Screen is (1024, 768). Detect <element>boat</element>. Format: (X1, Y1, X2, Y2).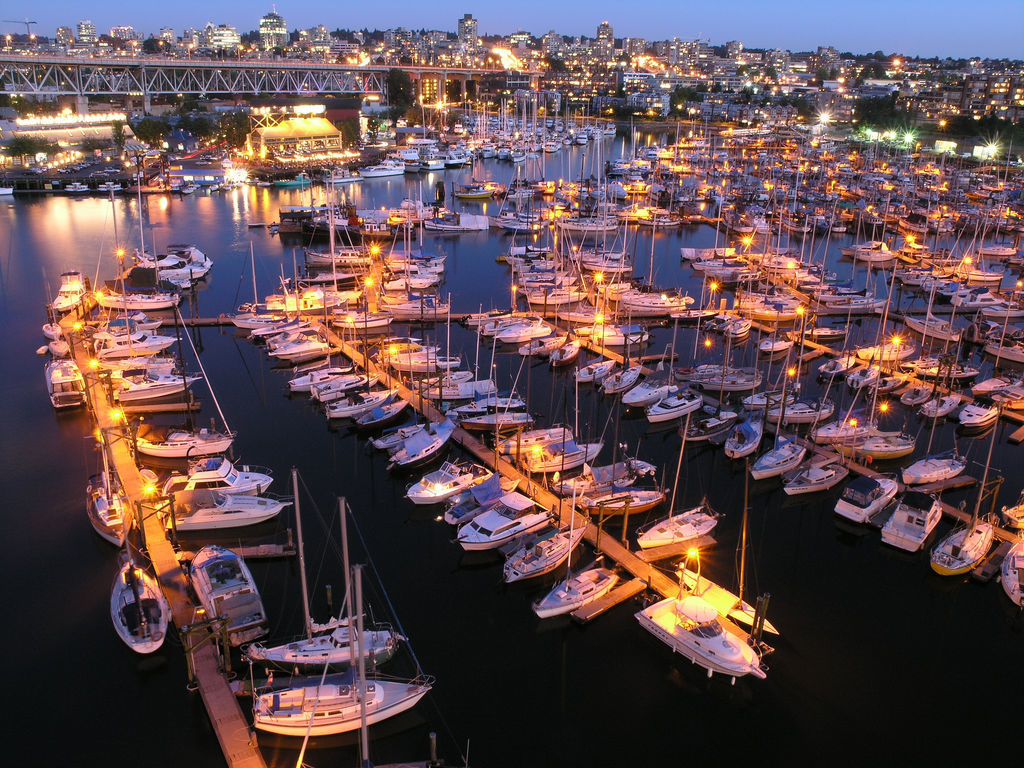
(170, 182, 183, 191).
